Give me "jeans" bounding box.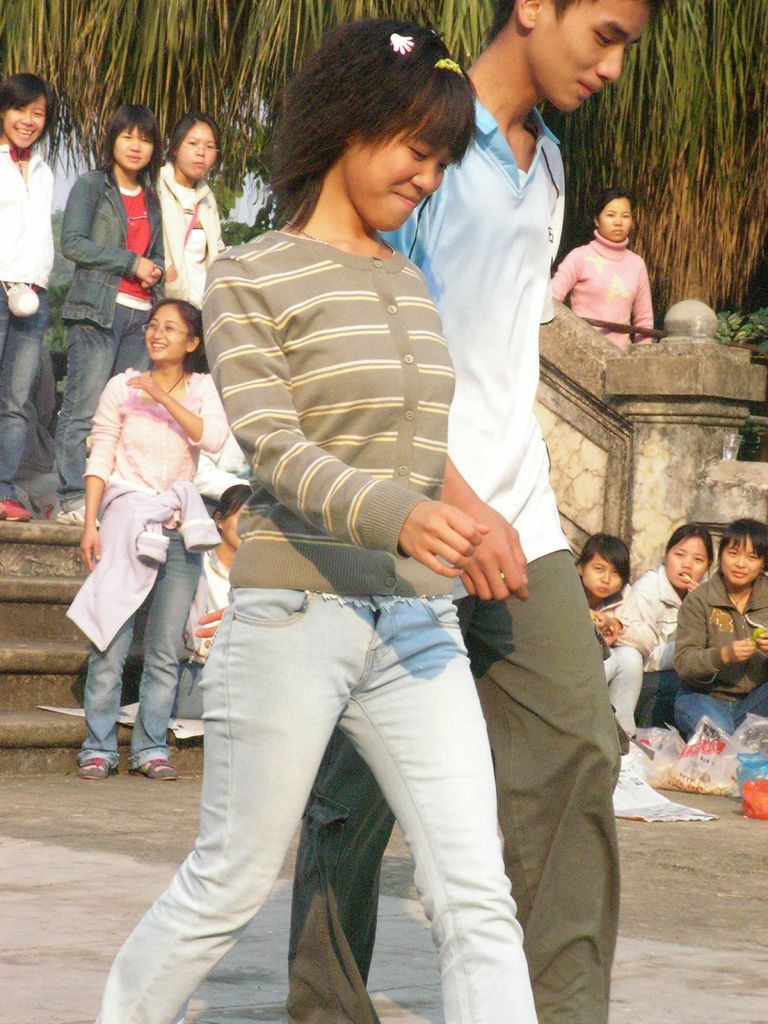
box=[88, 589, 534, 1023].
